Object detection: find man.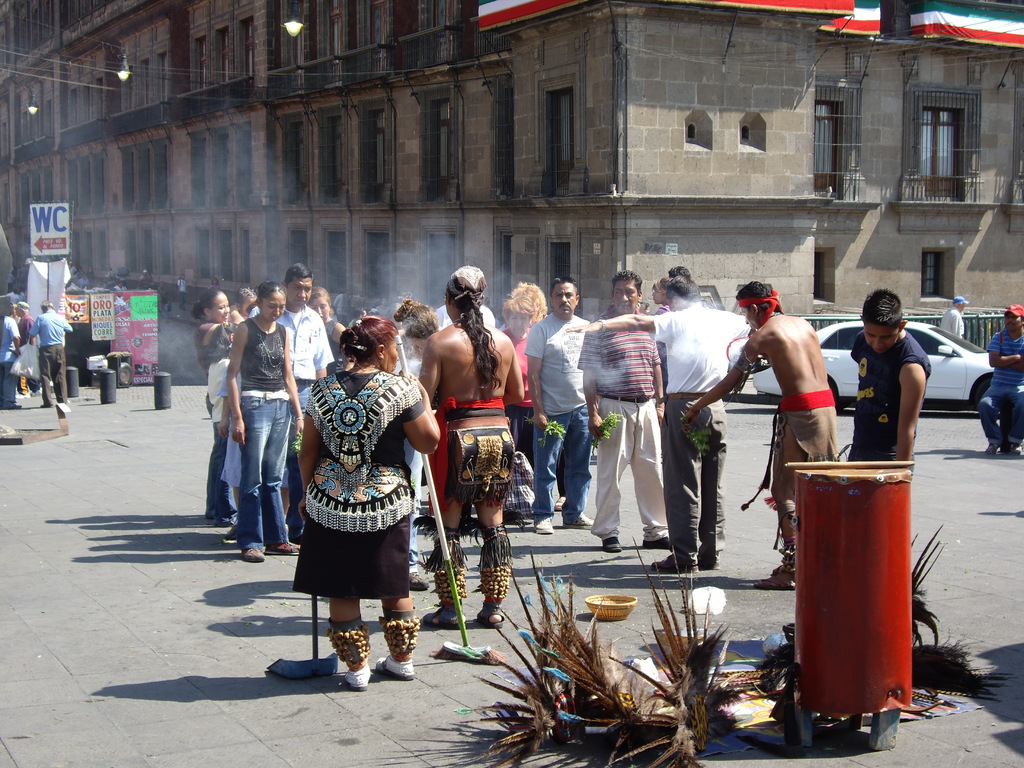
Rect(845, 287, 923, 481).
